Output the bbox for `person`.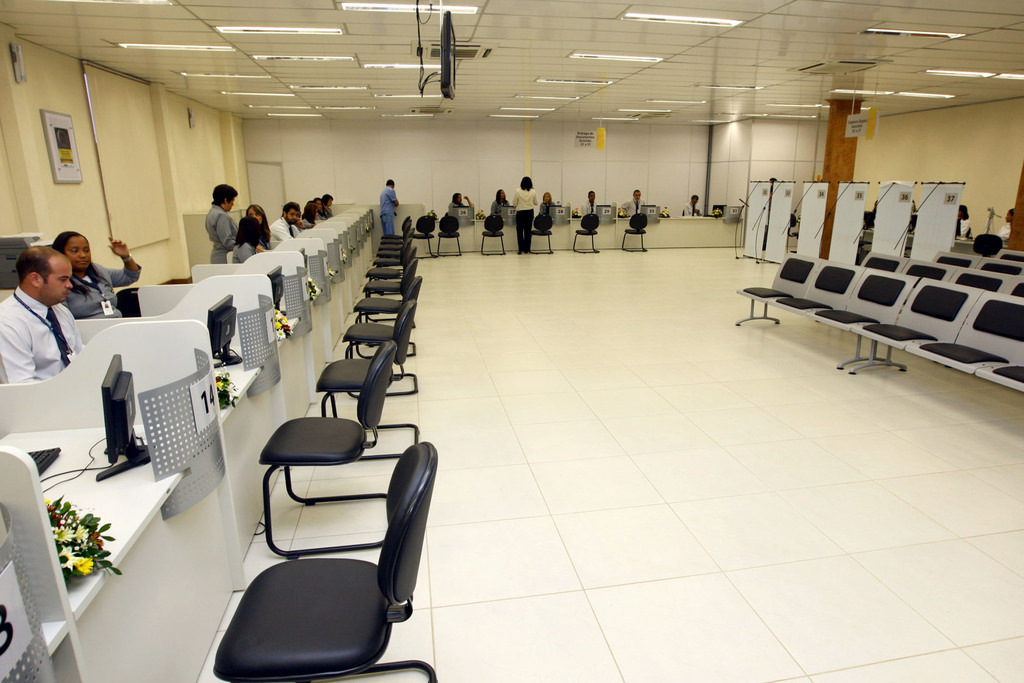
682:192:702:216.
